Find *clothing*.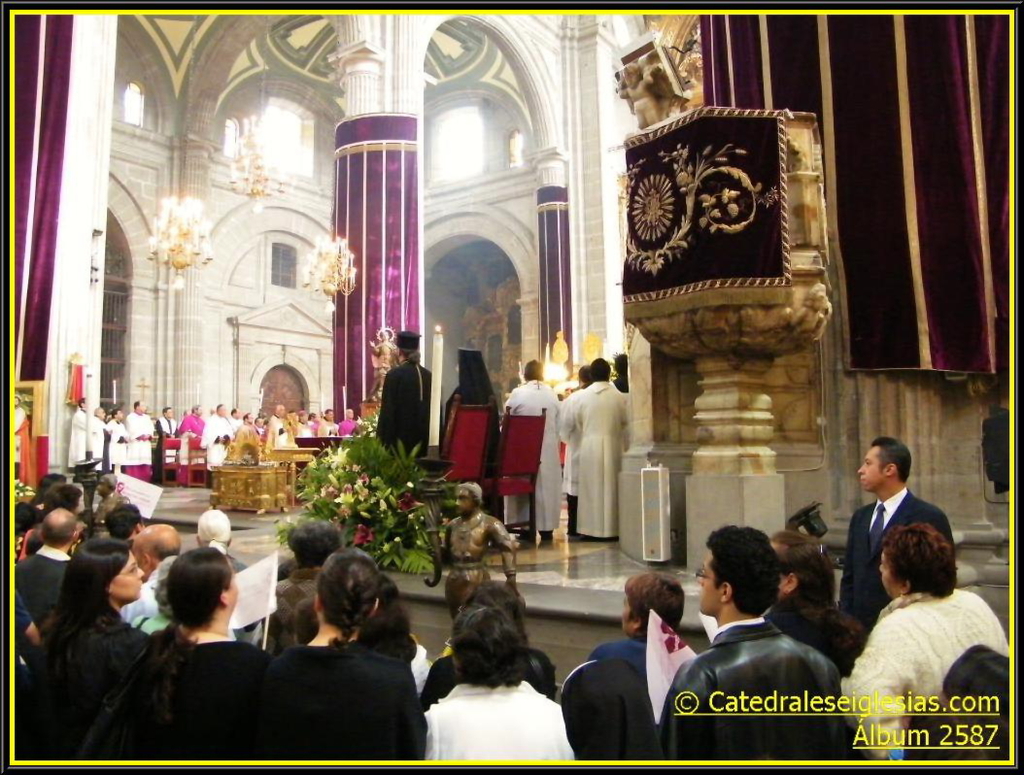
365, 339, 430, 465.
